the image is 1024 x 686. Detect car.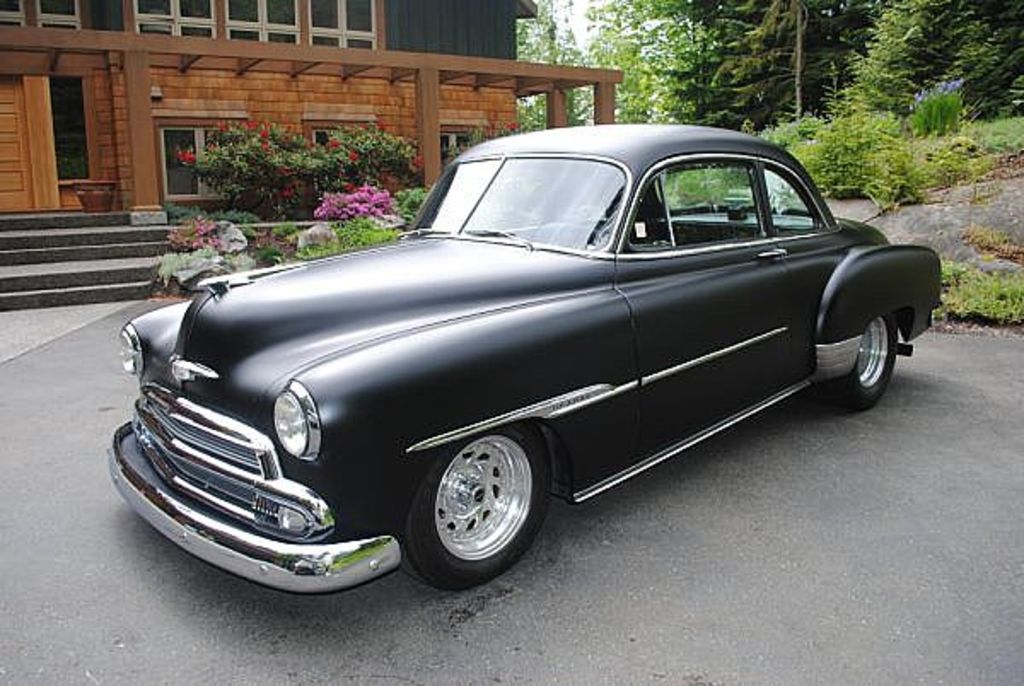
Detection: (99,123,945,592).
